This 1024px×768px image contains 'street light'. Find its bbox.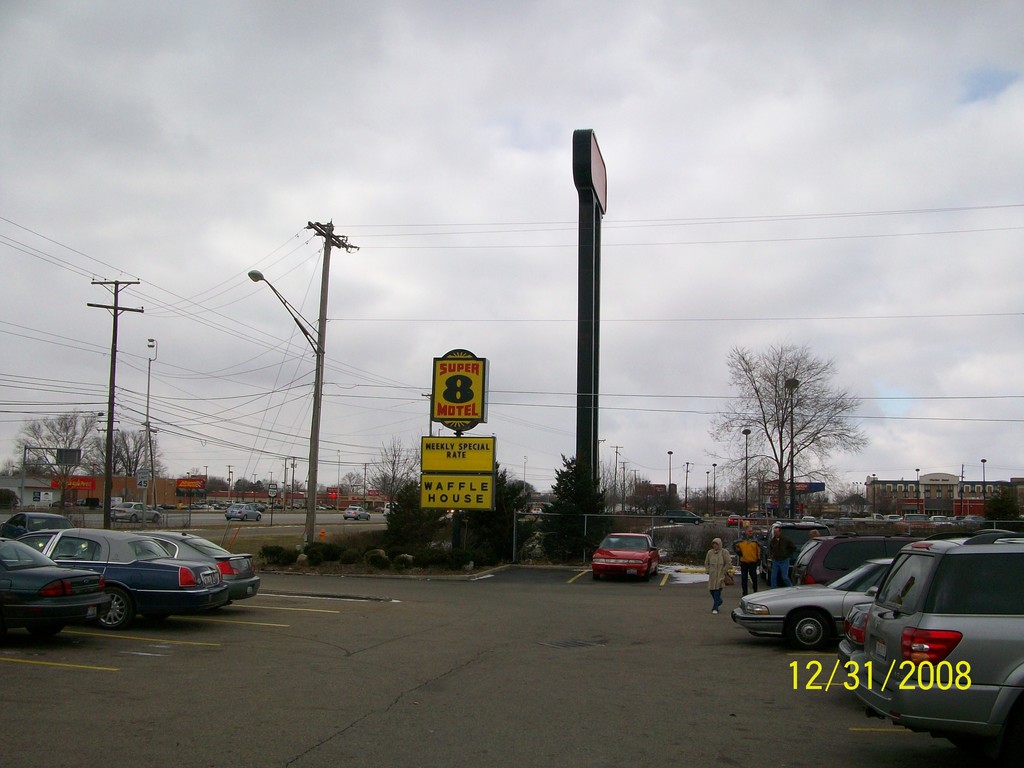
x1=524, y1=455, x2=529, y2=497.
